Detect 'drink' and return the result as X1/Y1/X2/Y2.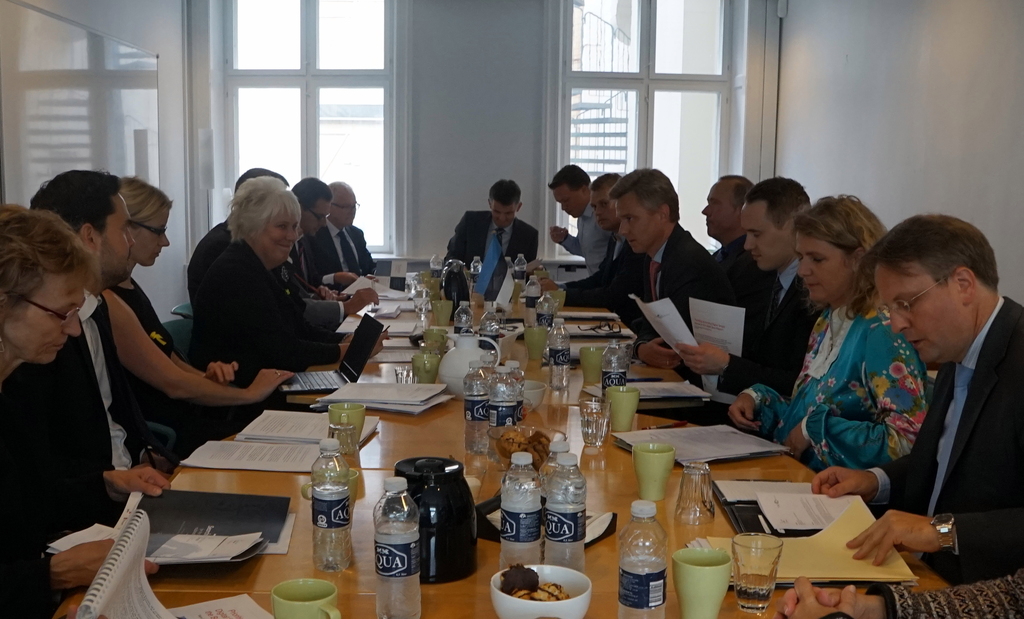
490/367/518/459.
